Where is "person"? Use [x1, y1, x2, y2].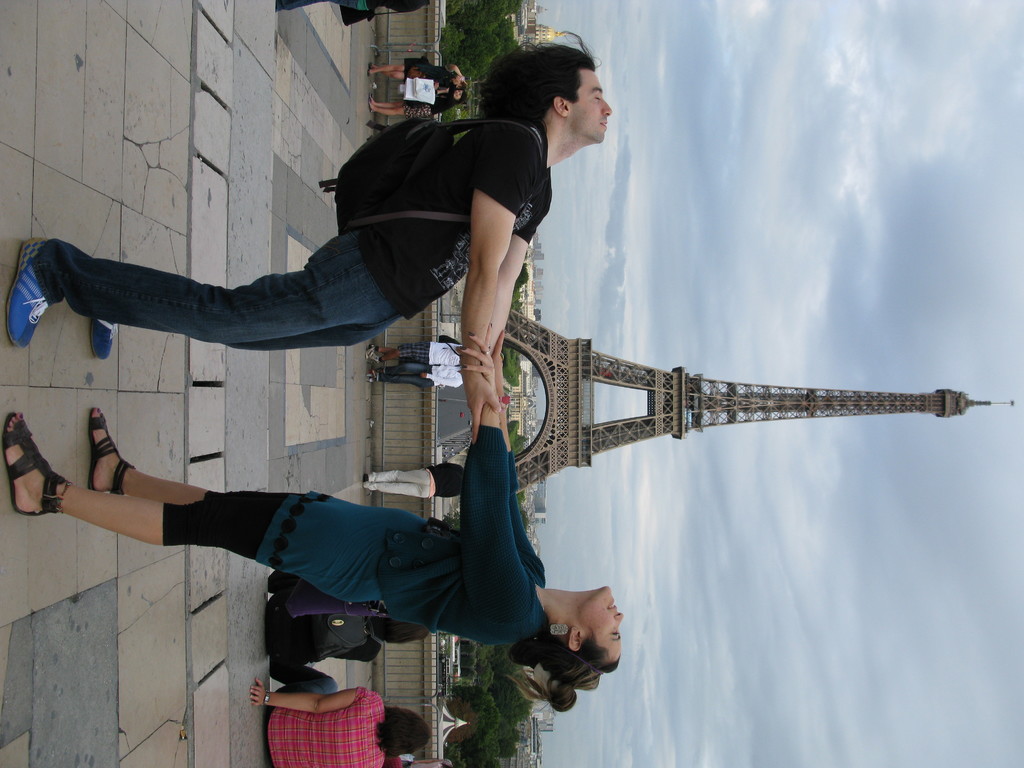
[362, 52, 467, 90].
